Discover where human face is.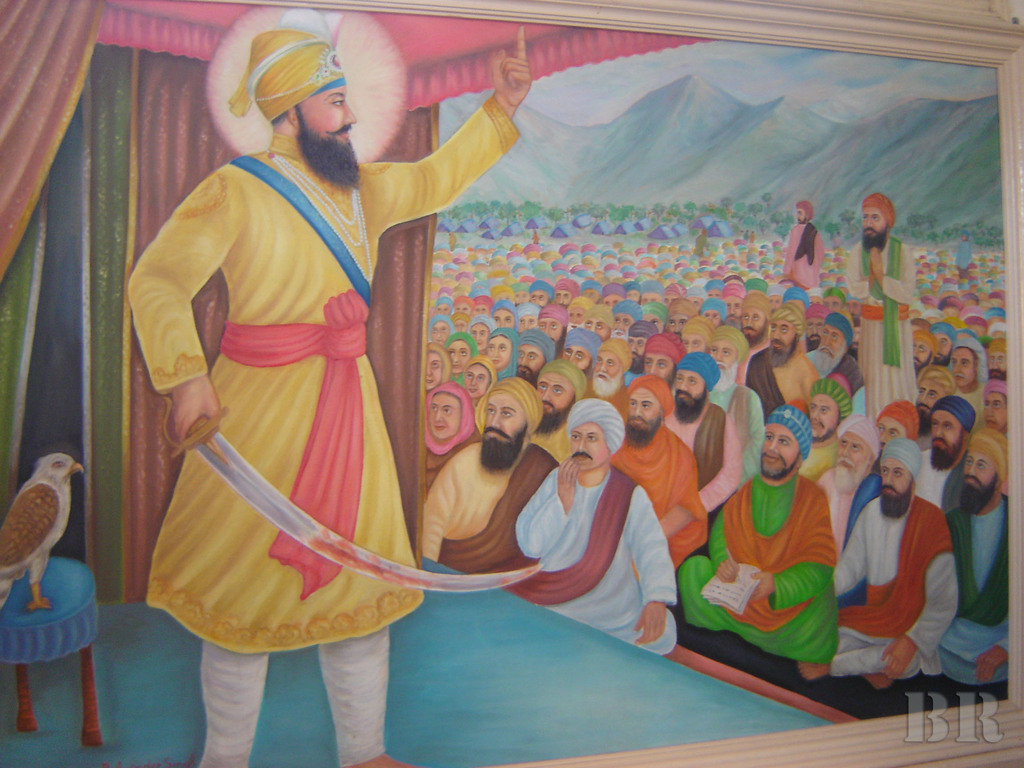
Discovered at <box>646,351,676,382</box>.
